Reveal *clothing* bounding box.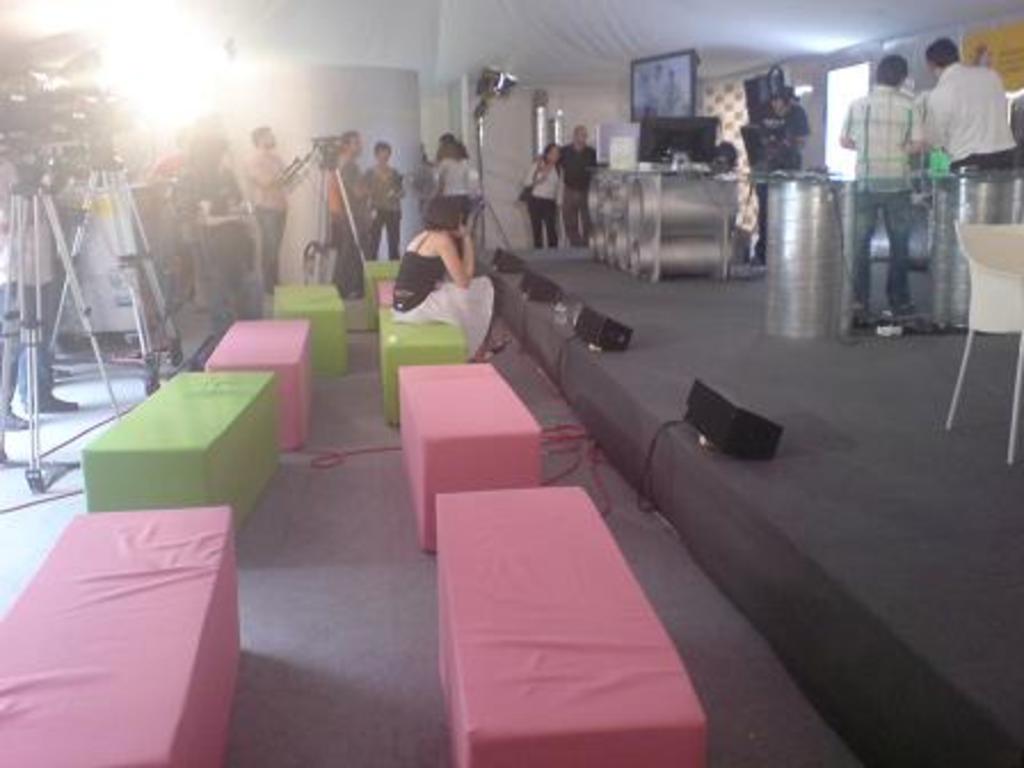
Revealed: detection(560, 146, 599, 235).
